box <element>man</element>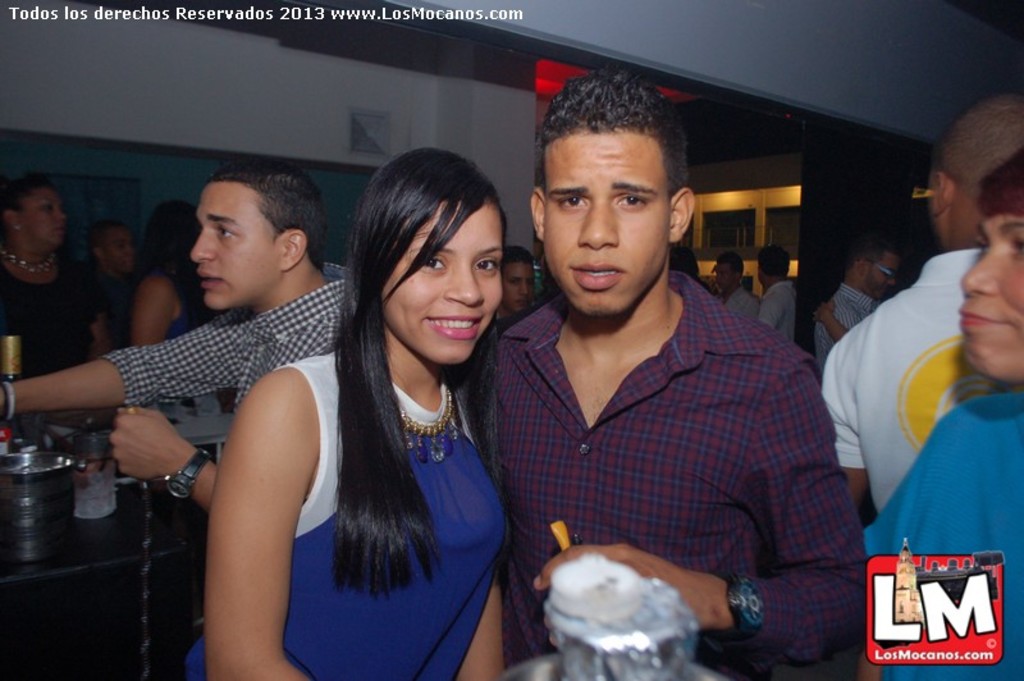
Rect(753, 243, 804, 342)
